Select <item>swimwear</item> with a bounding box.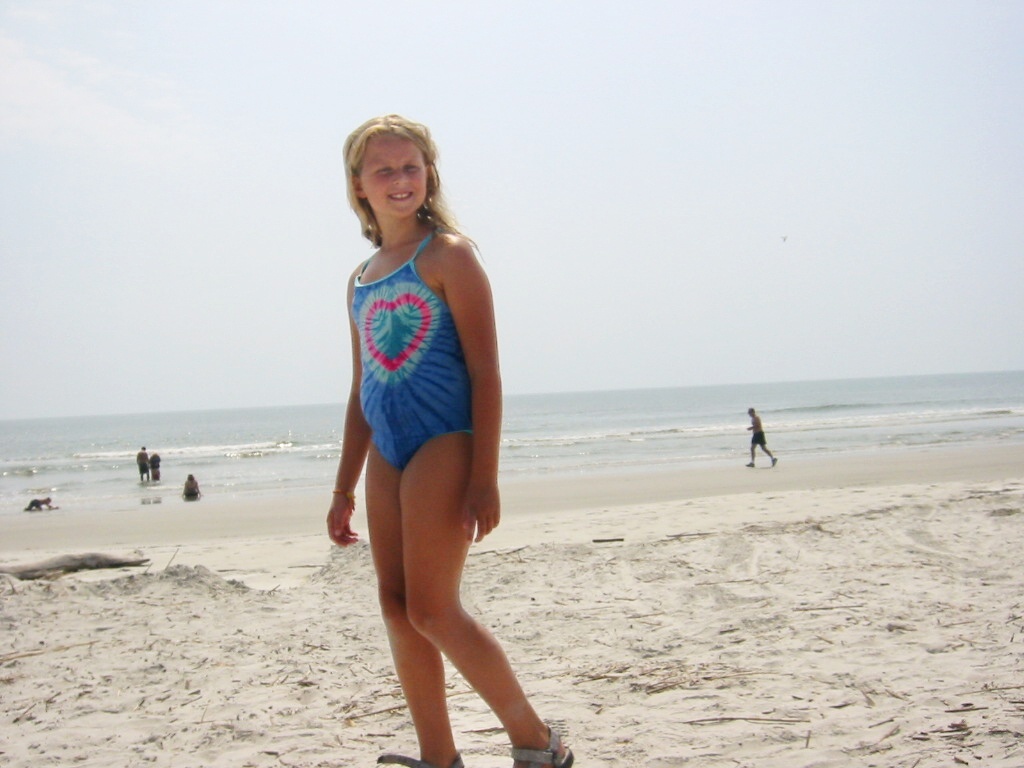
(x1=355, y1=232, x2=475, y2=475).
